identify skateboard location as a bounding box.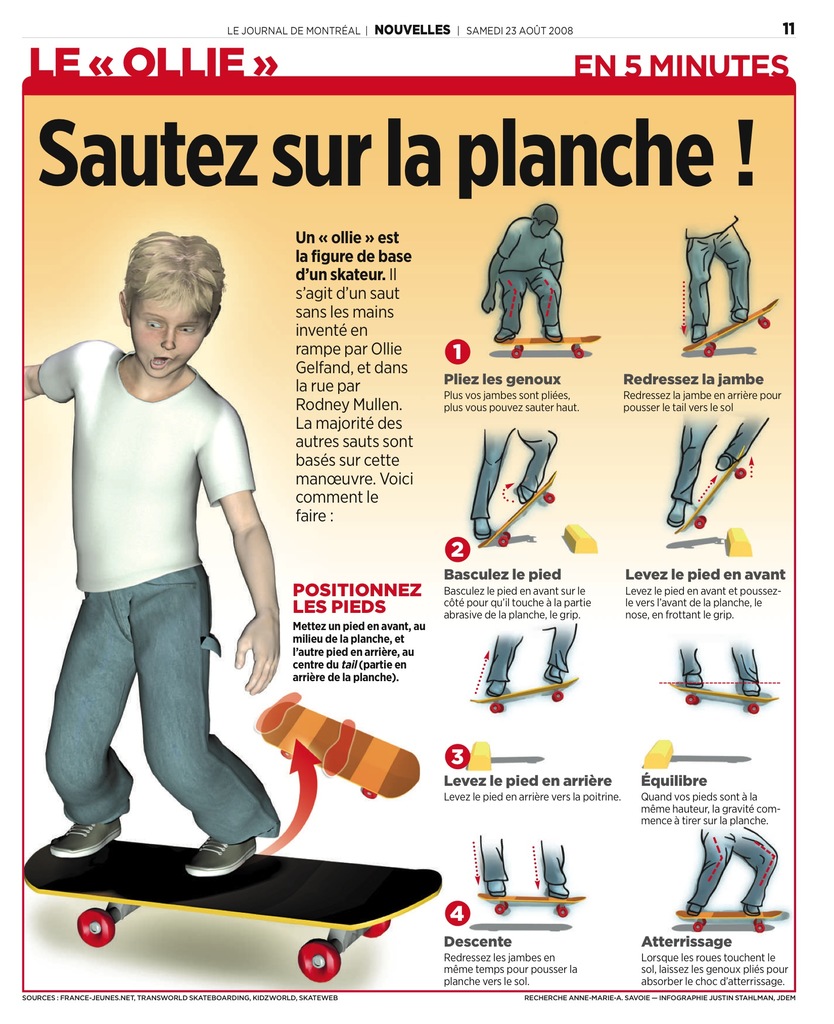
(x1=26, y1=844, x2=443, y2=984).
